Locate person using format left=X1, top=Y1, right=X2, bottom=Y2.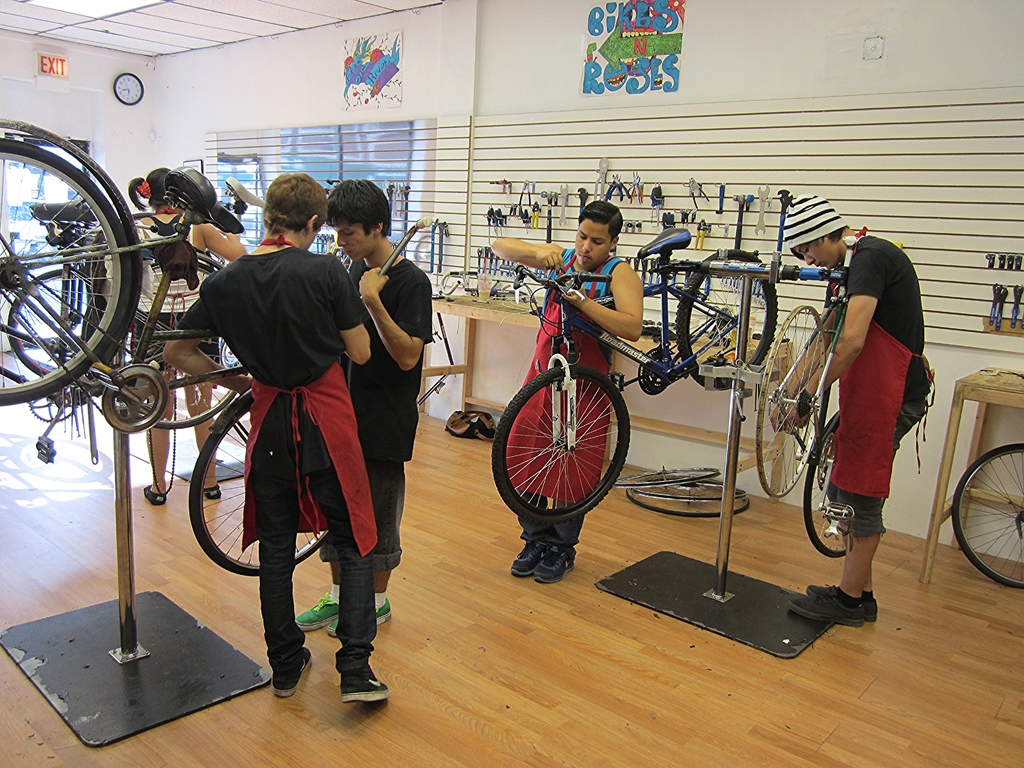
left=103, top=166, right=249, bottom=502.
